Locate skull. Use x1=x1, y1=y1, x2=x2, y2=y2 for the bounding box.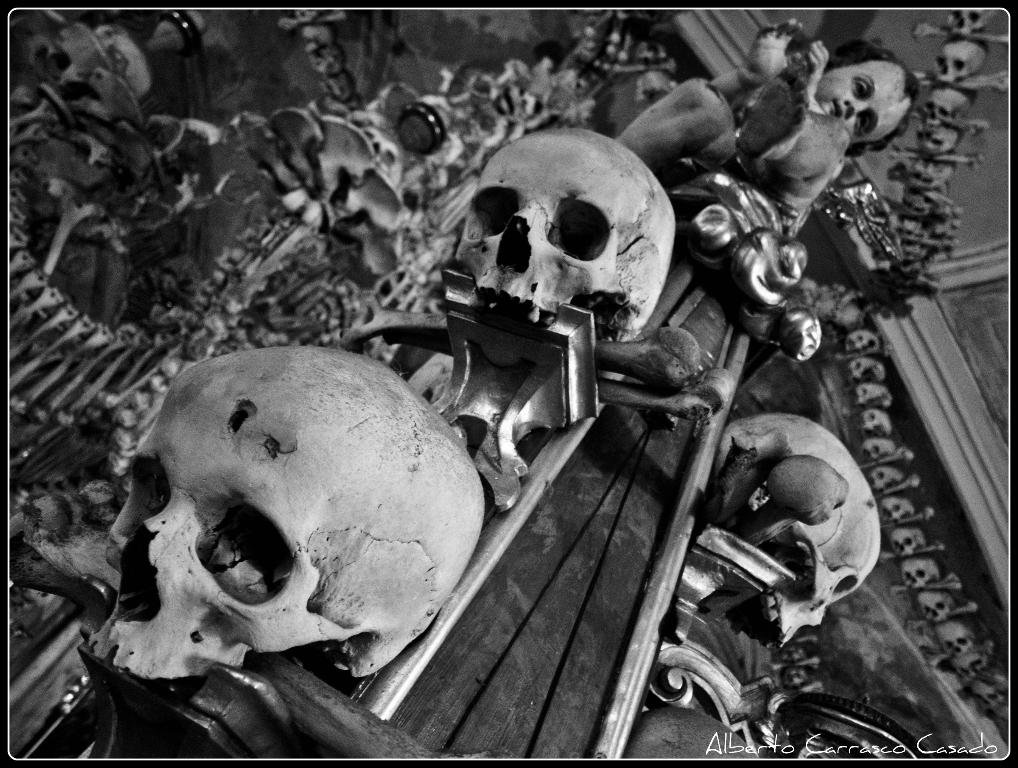
x1=891, y1=527, x2=928, y2=556.
